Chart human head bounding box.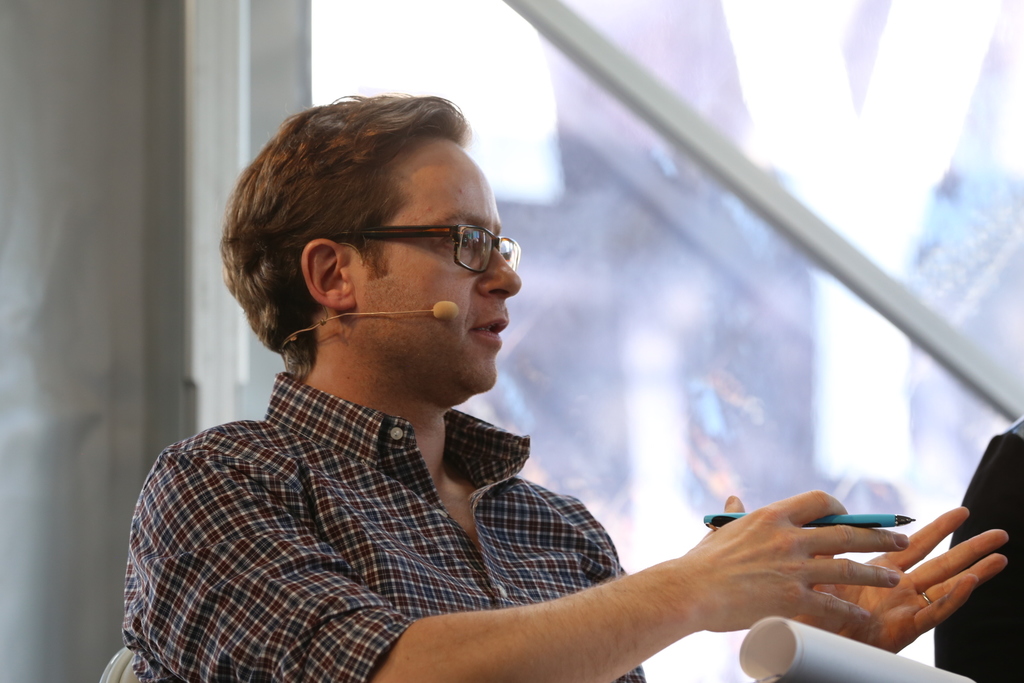
Charted: (251, 86, 506, 417).
